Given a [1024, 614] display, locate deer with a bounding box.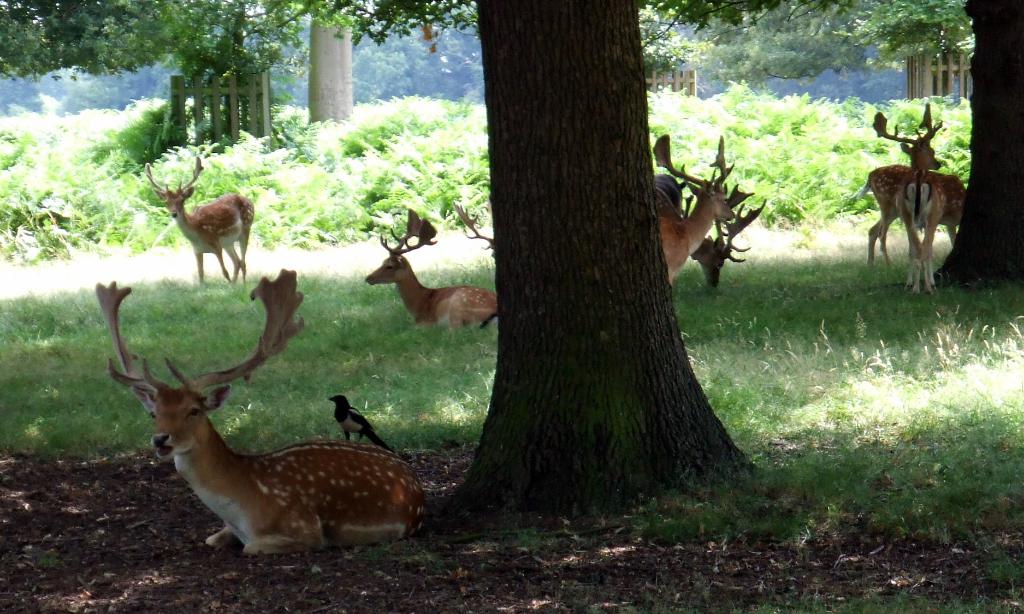
Located: 95:272:425:556.
